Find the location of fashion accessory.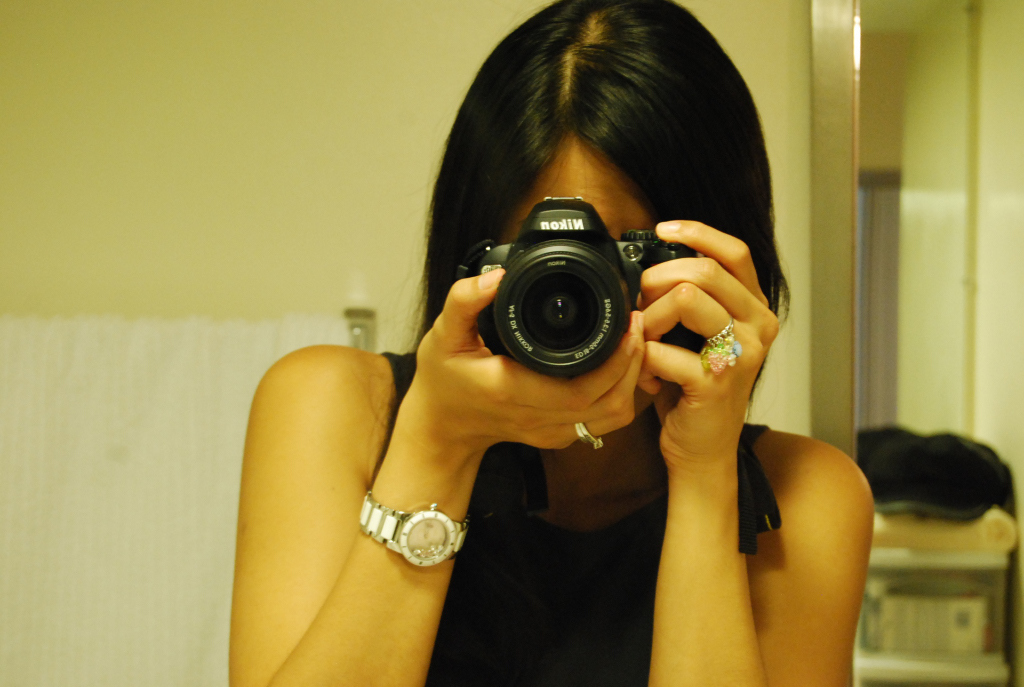
Location: (left=572, top=422, right=605, bottom=457).
